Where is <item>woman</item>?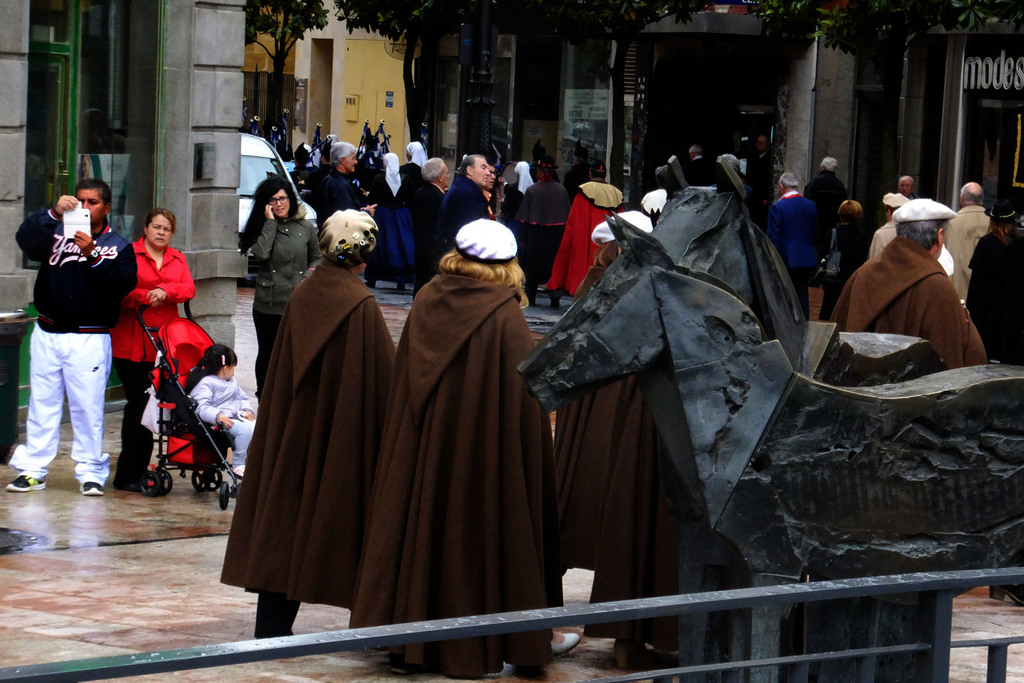
{"x1": 967, "y1": 200, "x2": 1023, "y2": 363}.
